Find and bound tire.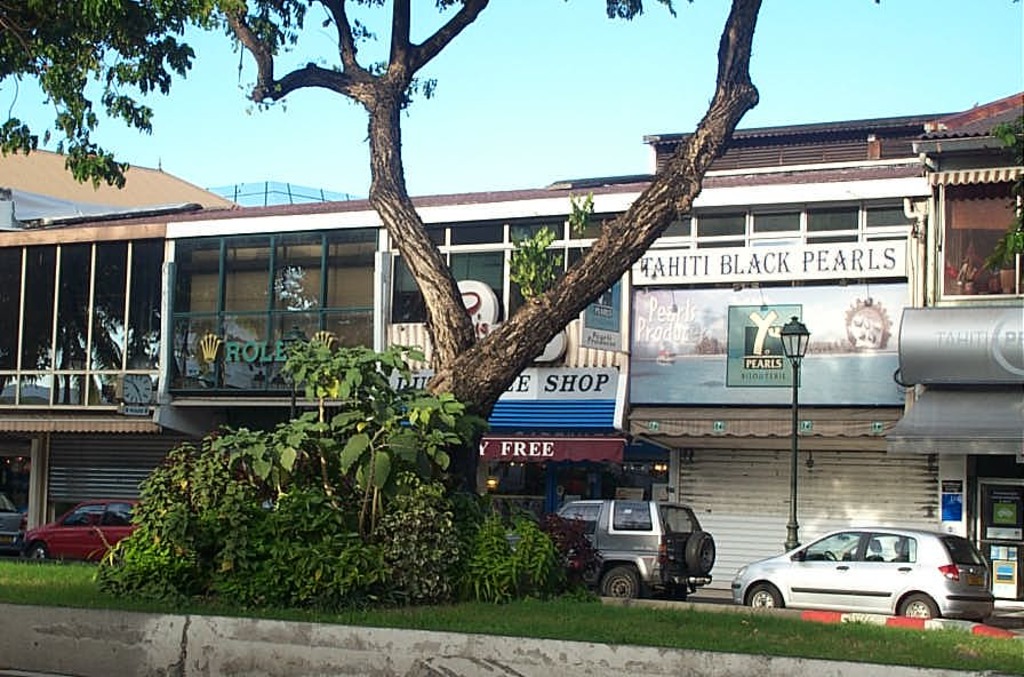
Bound: left=742, top=575, right=783, bottom=607.
